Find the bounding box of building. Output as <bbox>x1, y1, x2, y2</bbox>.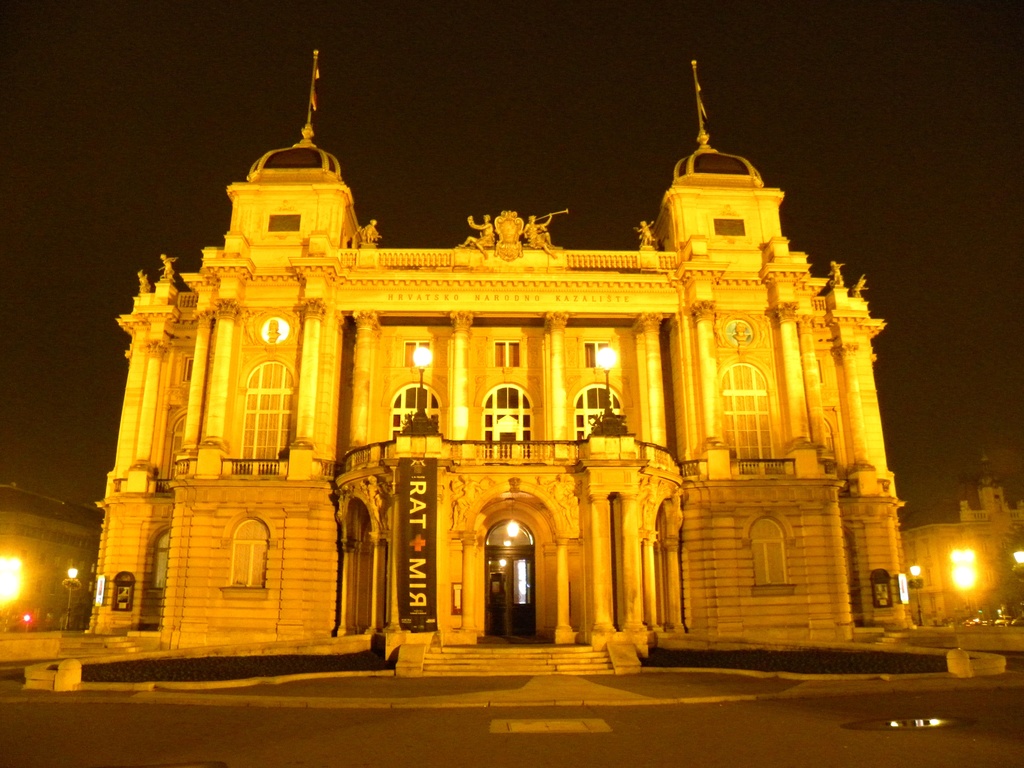
<bbox>0, 476, 104, 634</bbox>.
